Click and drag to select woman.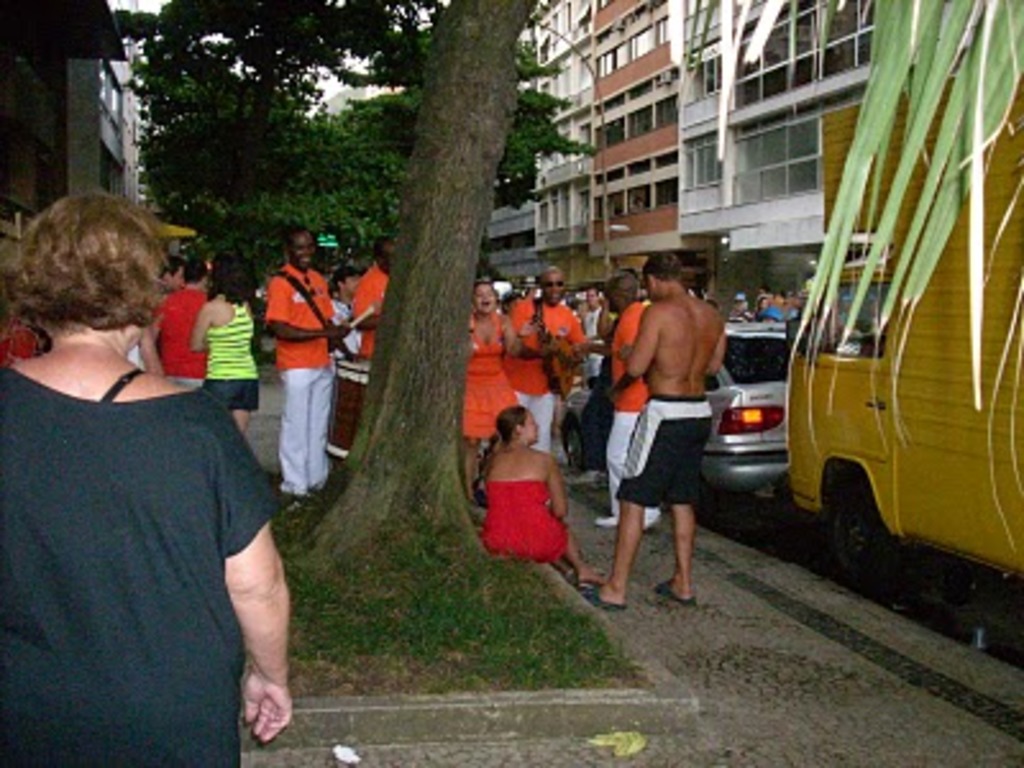
Selection: {"left": 189, "top": 246, "right": 259, "bottom": 435}.
